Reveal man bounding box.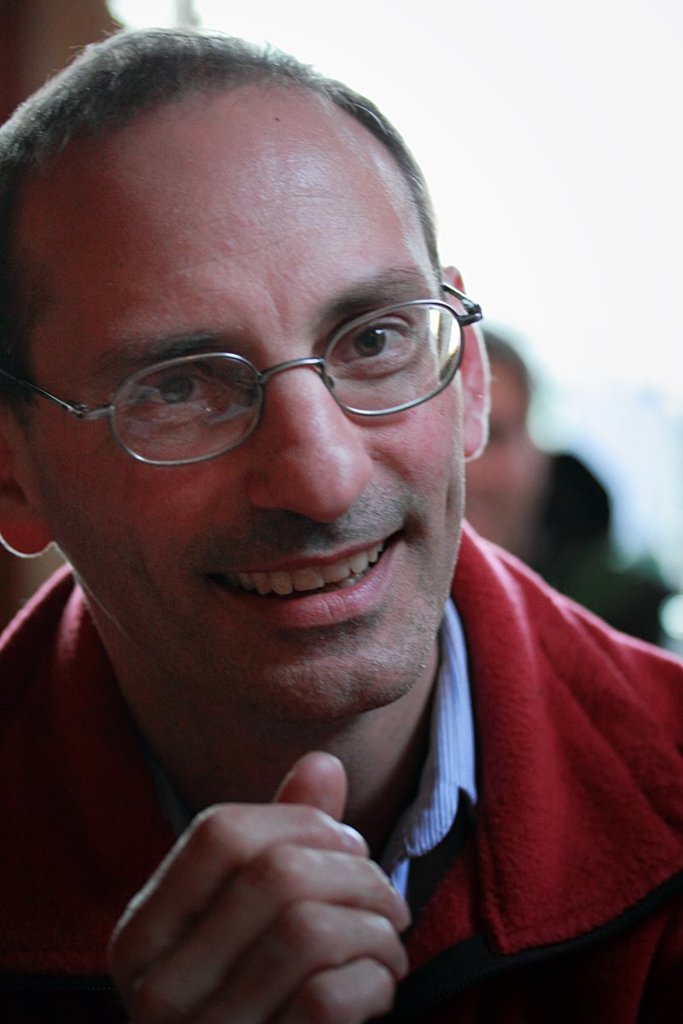
Revealed: l=463, t=328, r=681, b=656.
